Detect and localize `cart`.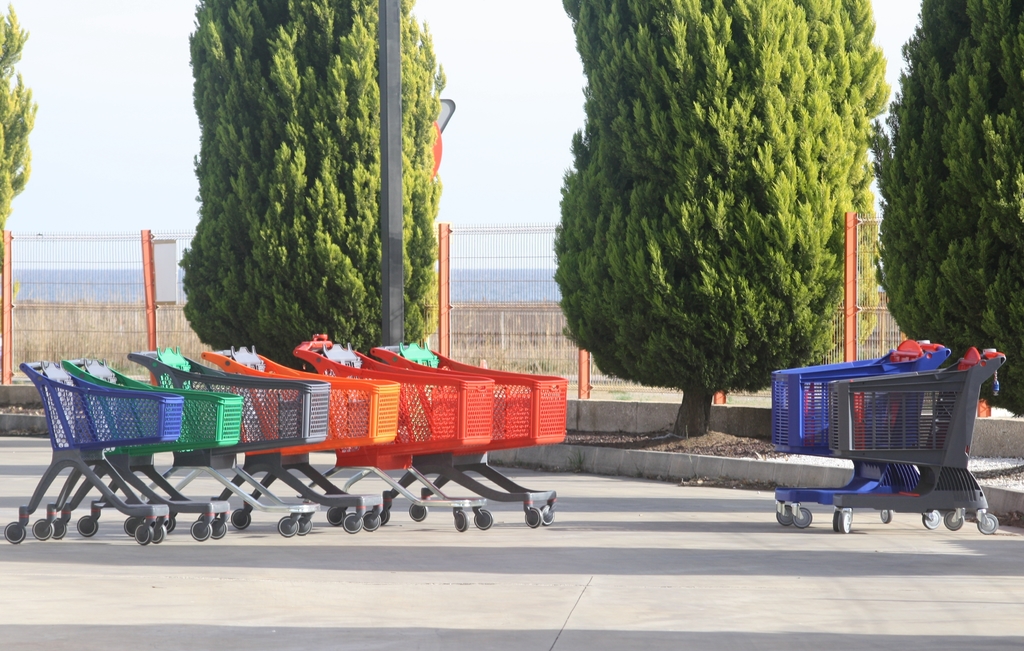
Localized at crop(18, 343, 196, 527).
